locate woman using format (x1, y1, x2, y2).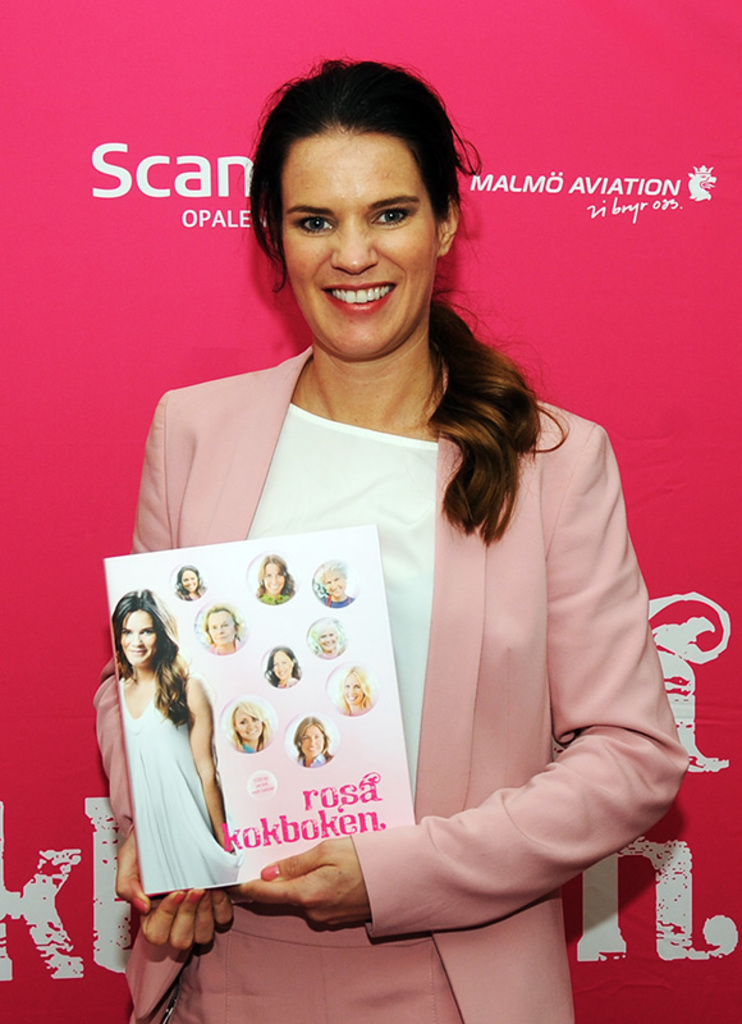
(339, 662, 381, 714).
